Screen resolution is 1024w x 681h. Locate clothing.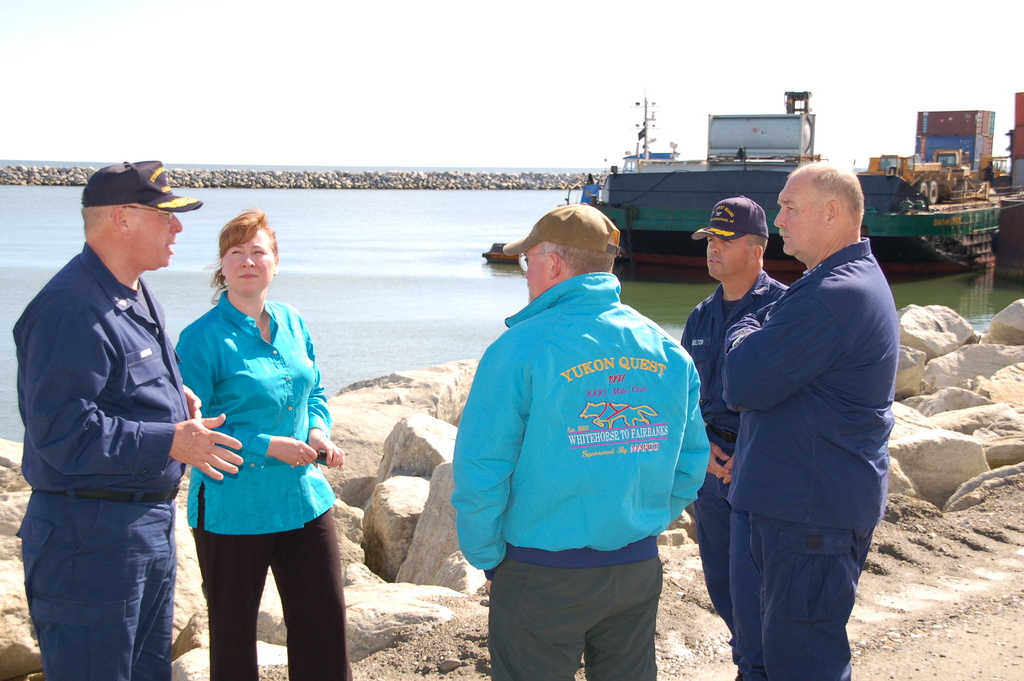
box(724, 243, 906, 680).
